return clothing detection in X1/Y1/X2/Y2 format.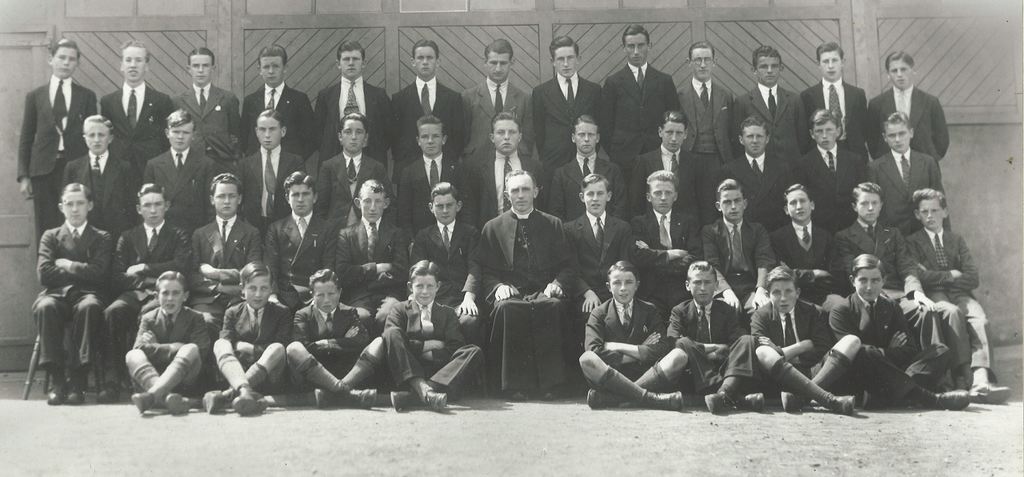
142/142/216/235.
